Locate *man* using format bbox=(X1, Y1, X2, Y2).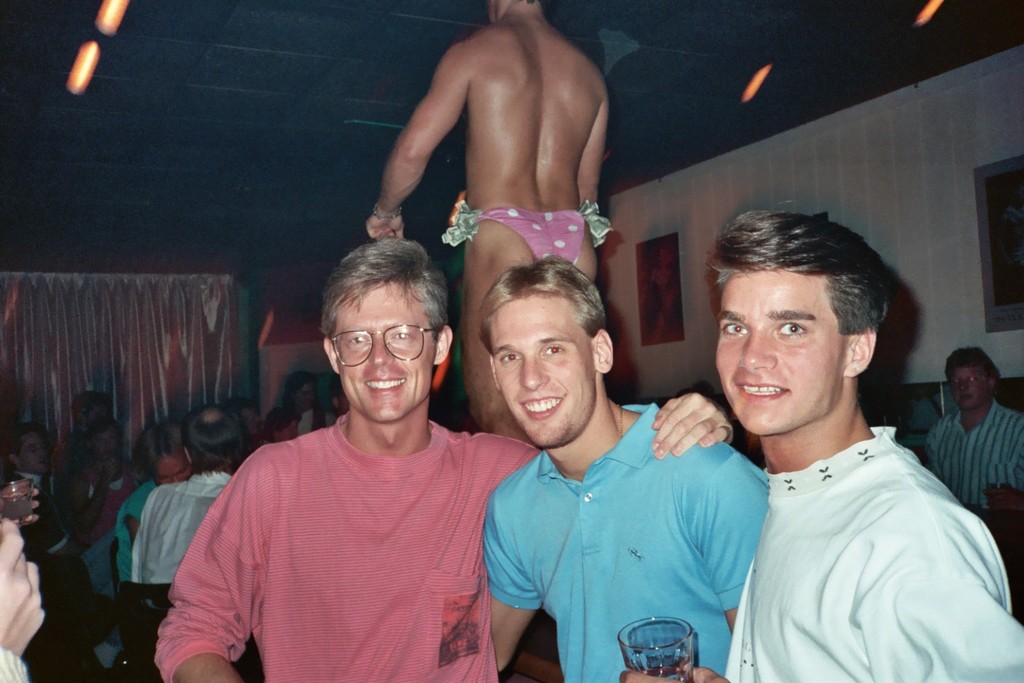
bbox=(483, 256, 788, 679).
